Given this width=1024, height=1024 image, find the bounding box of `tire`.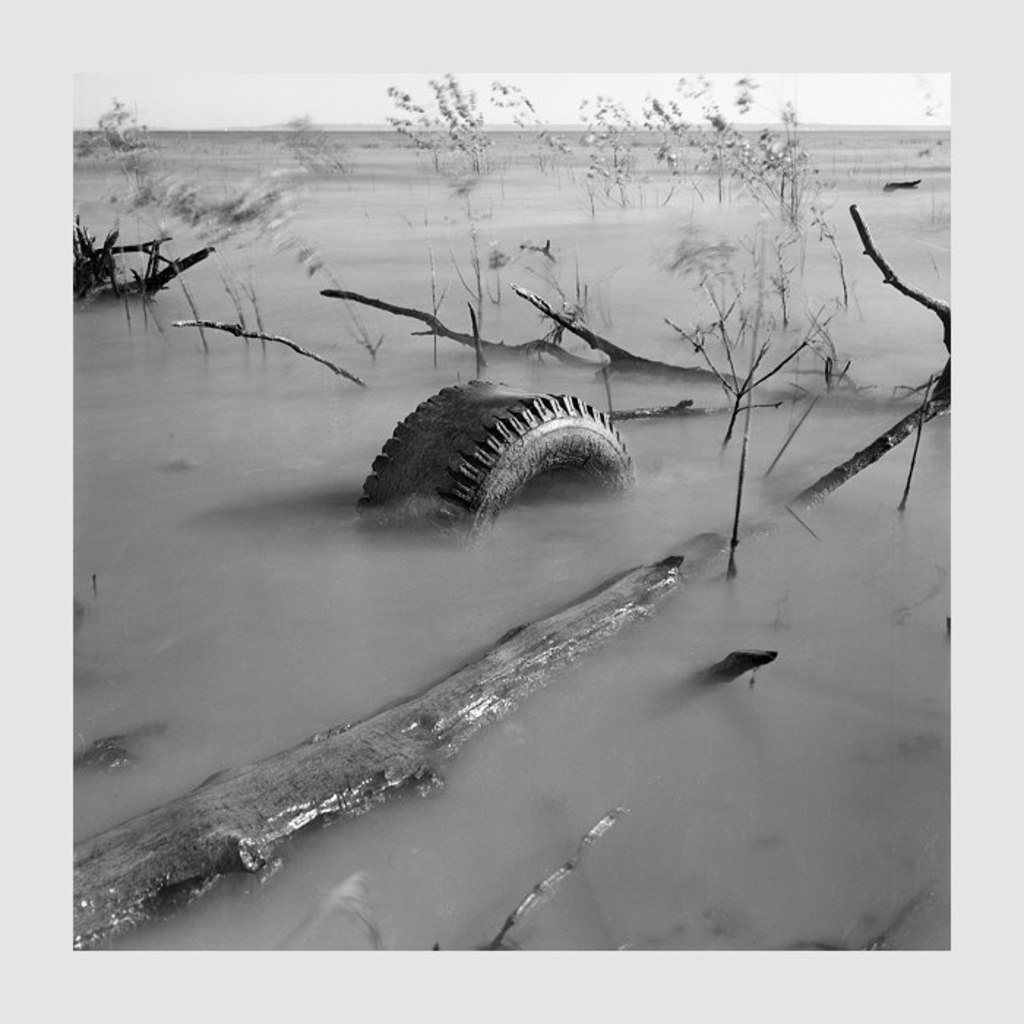
locate(336, 386, 652, 553).
